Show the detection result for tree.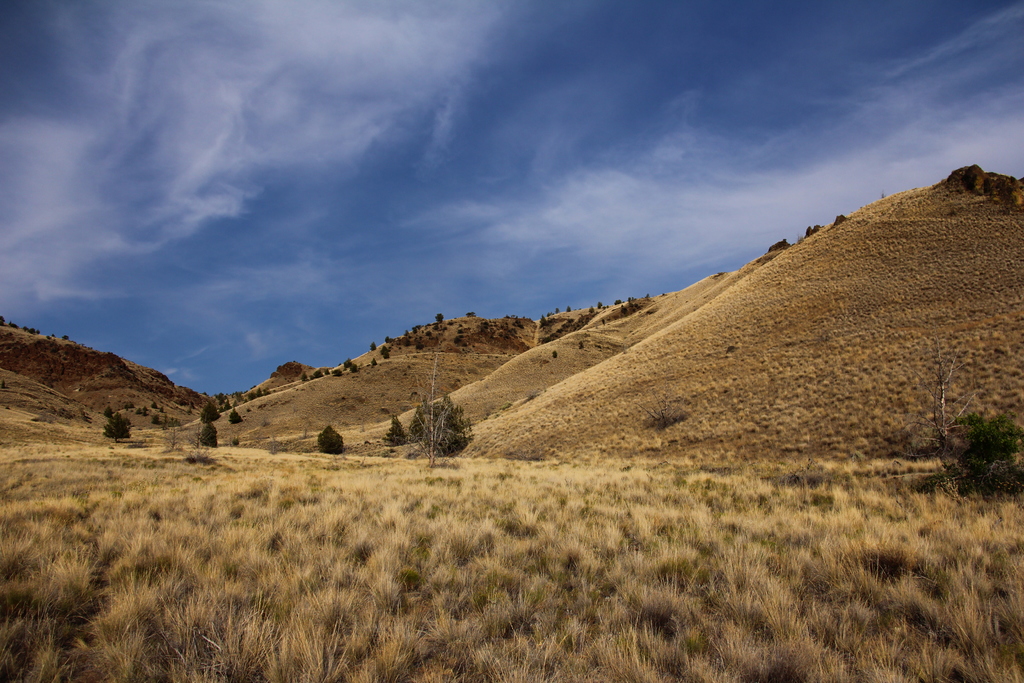
[124, 402, 134, 411].
